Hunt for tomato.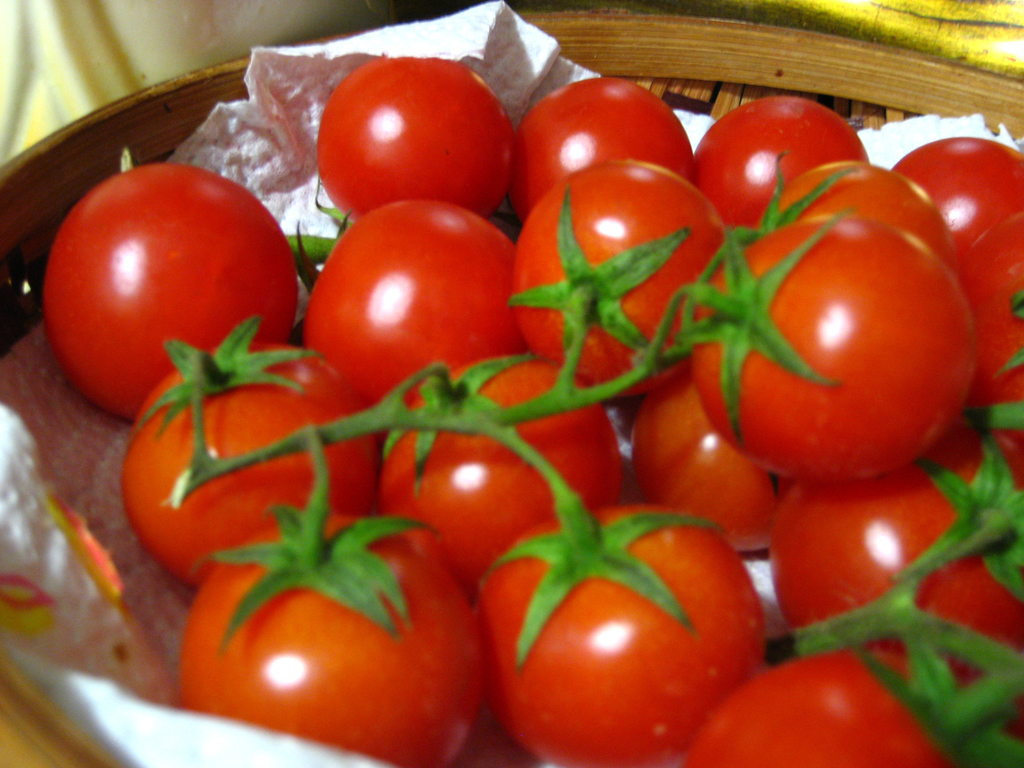
Hunted down at locate(314, 53, 515, 214).
